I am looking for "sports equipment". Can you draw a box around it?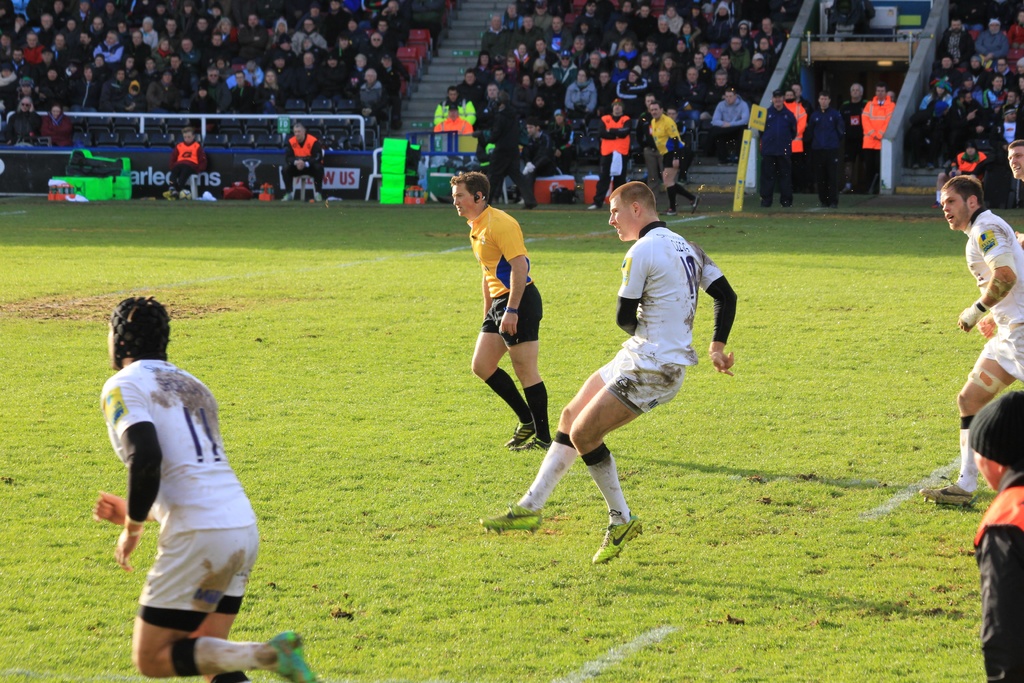
Sure, the bounding box is [281,193,294,202].
